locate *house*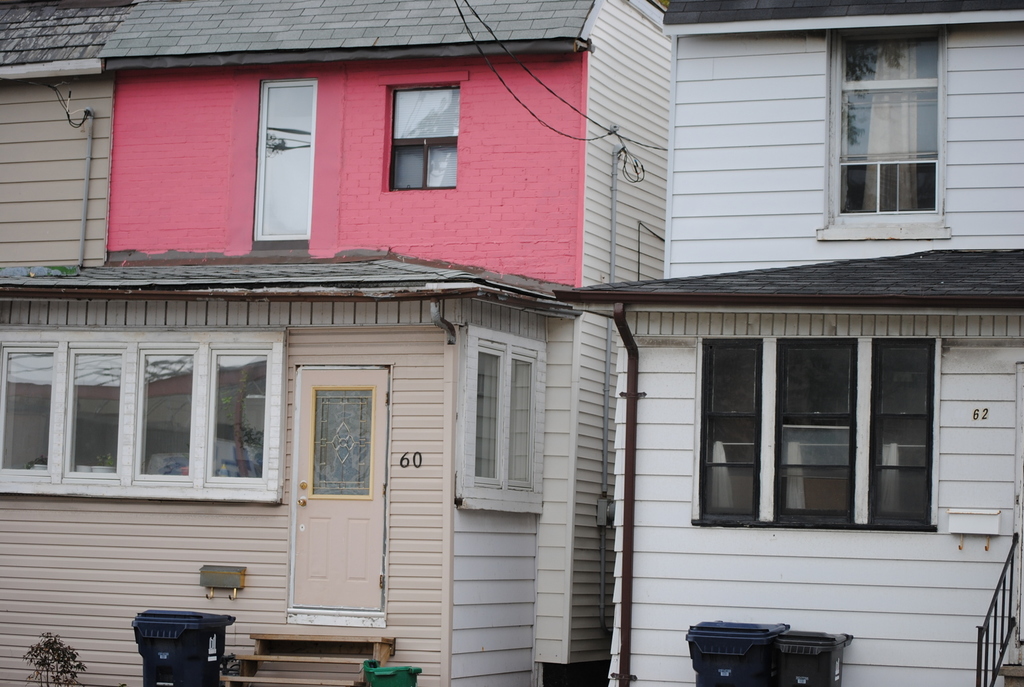
pyautogui.locateOnScreen(0, 0, 676, 686)
